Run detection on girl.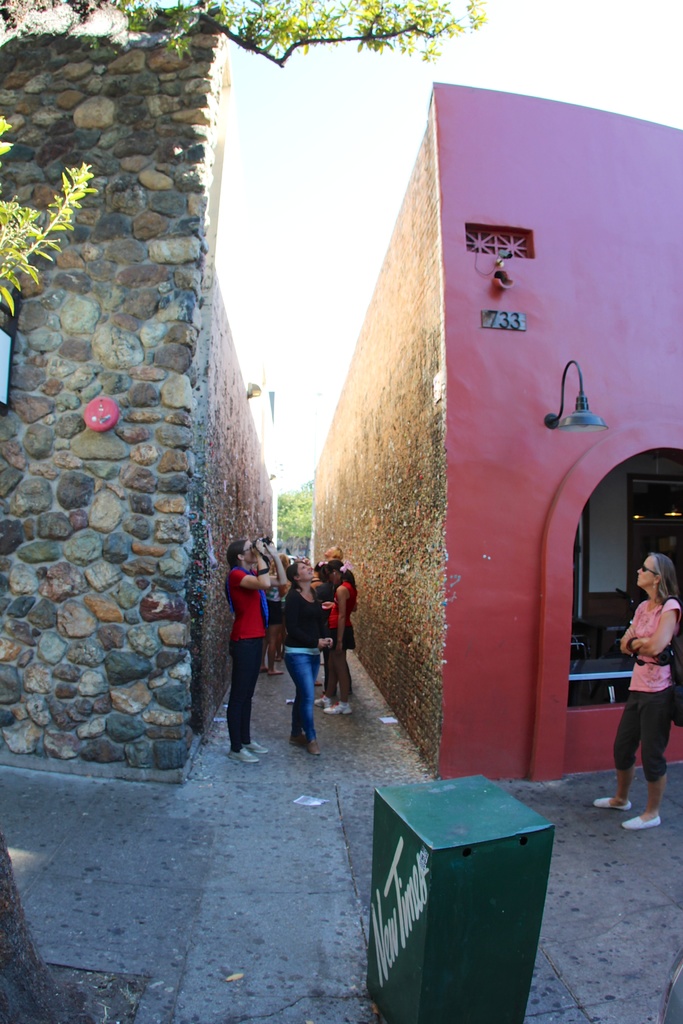
Result: locate(280, 556, 334, 755).
